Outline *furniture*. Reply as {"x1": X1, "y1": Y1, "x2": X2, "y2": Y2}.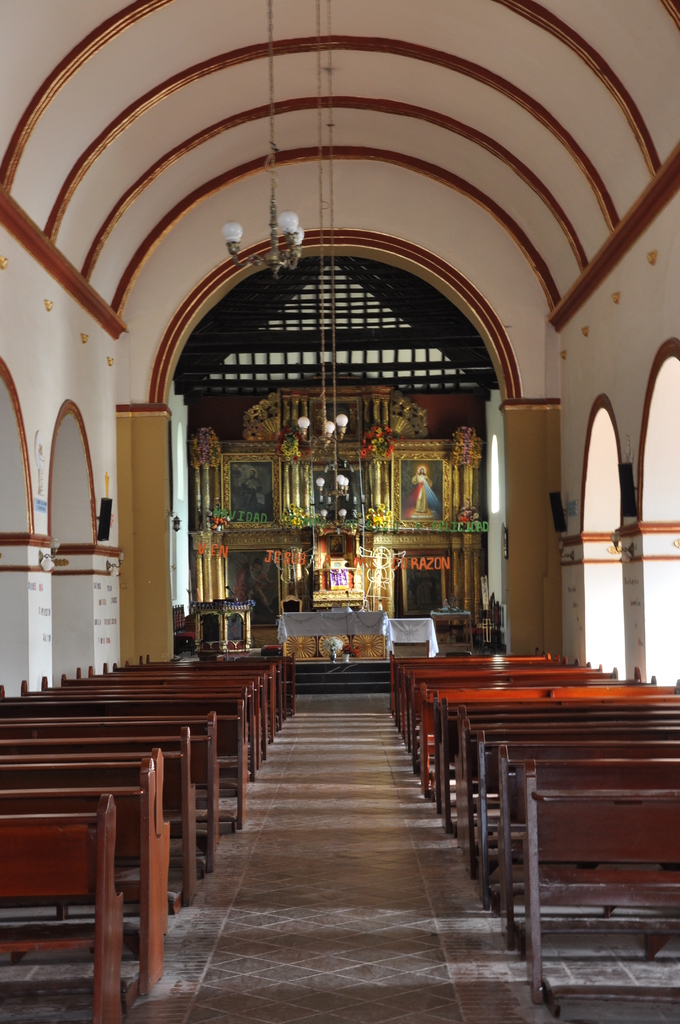
{"x1": 430, "y1": 611, "x2": 471, "y2": 648}.
